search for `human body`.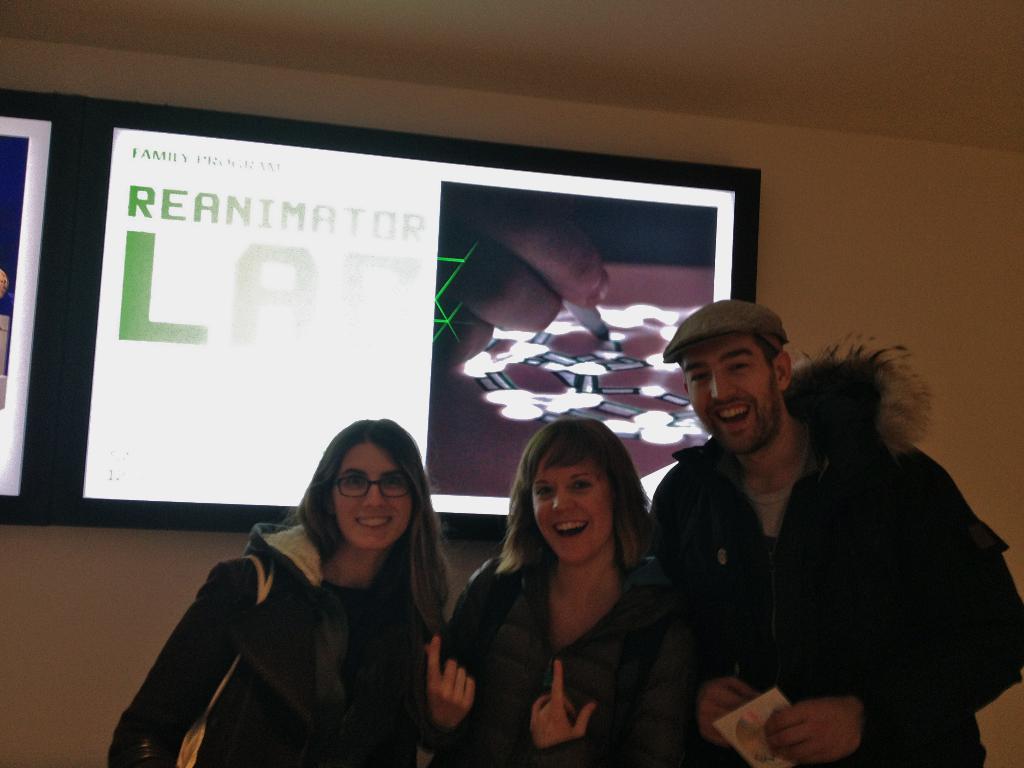
Found at select_region(130, 424, 473, 767).
